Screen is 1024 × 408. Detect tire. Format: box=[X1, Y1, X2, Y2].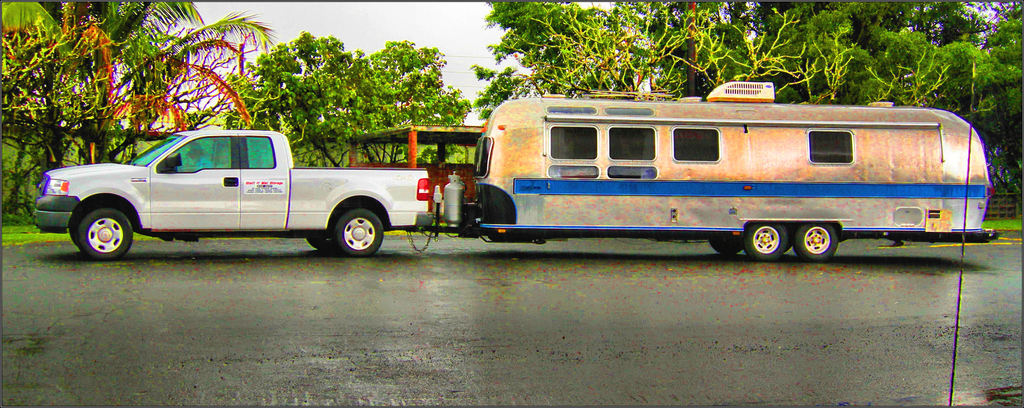
box=[714, 233, 746, 251].
